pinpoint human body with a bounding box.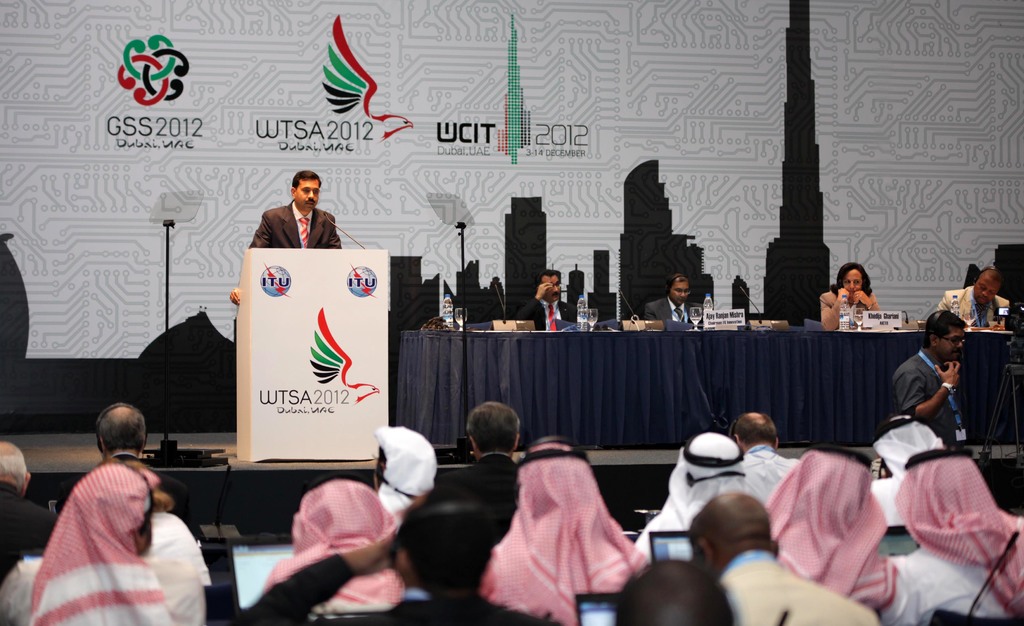
region(106, 451, 209, 550).
